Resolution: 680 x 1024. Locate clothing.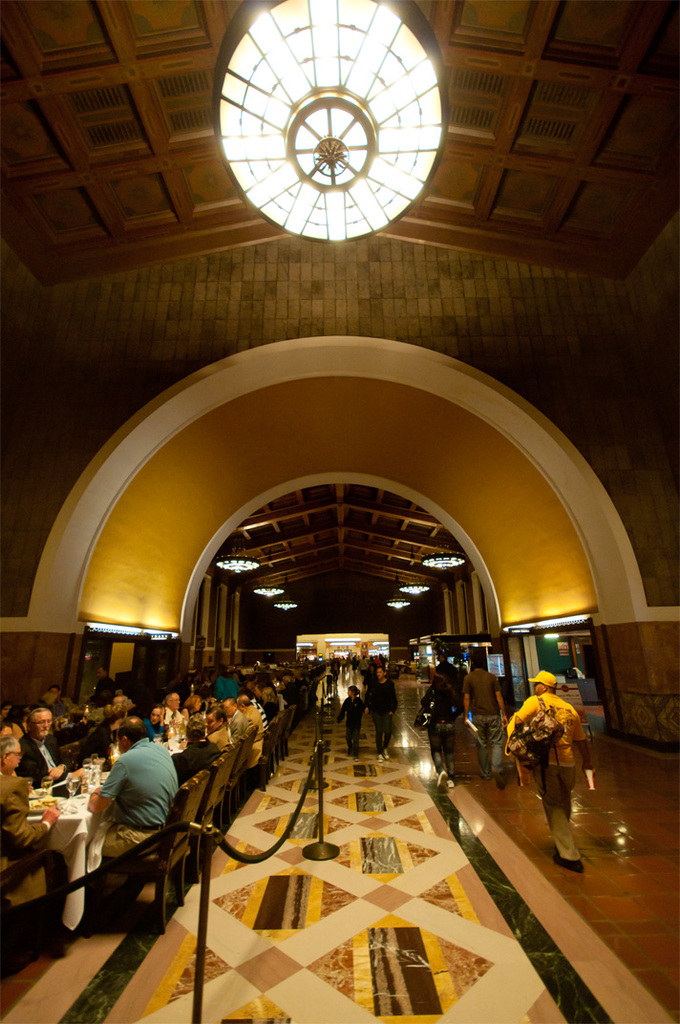
crop(0, 768, 53, 866).
